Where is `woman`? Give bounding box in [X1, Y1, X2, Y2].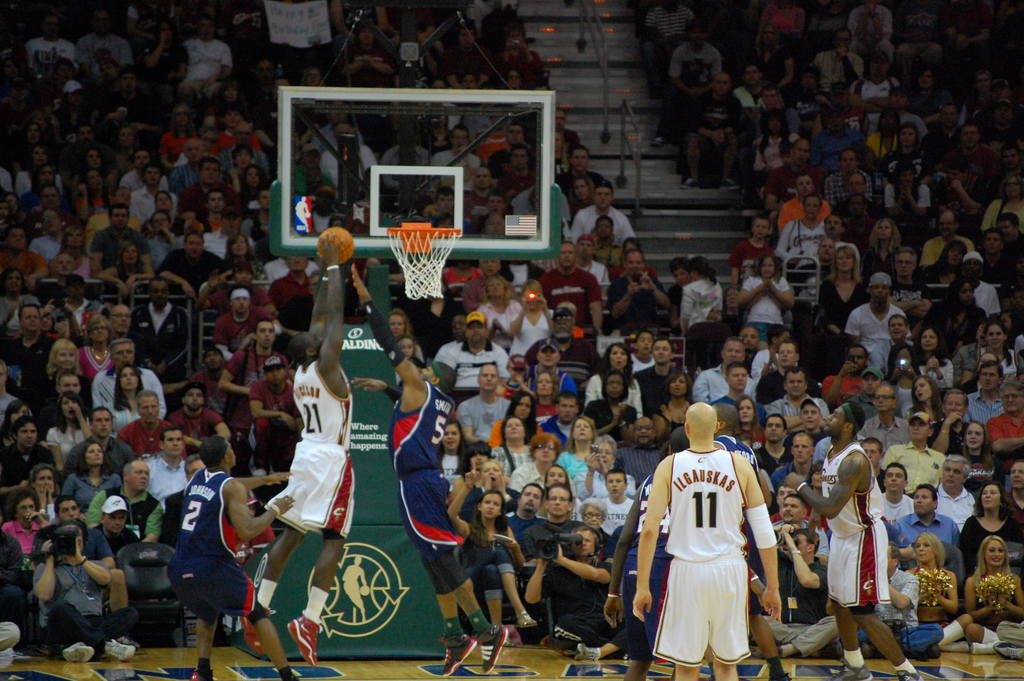
[585, 343, 647, 424].
